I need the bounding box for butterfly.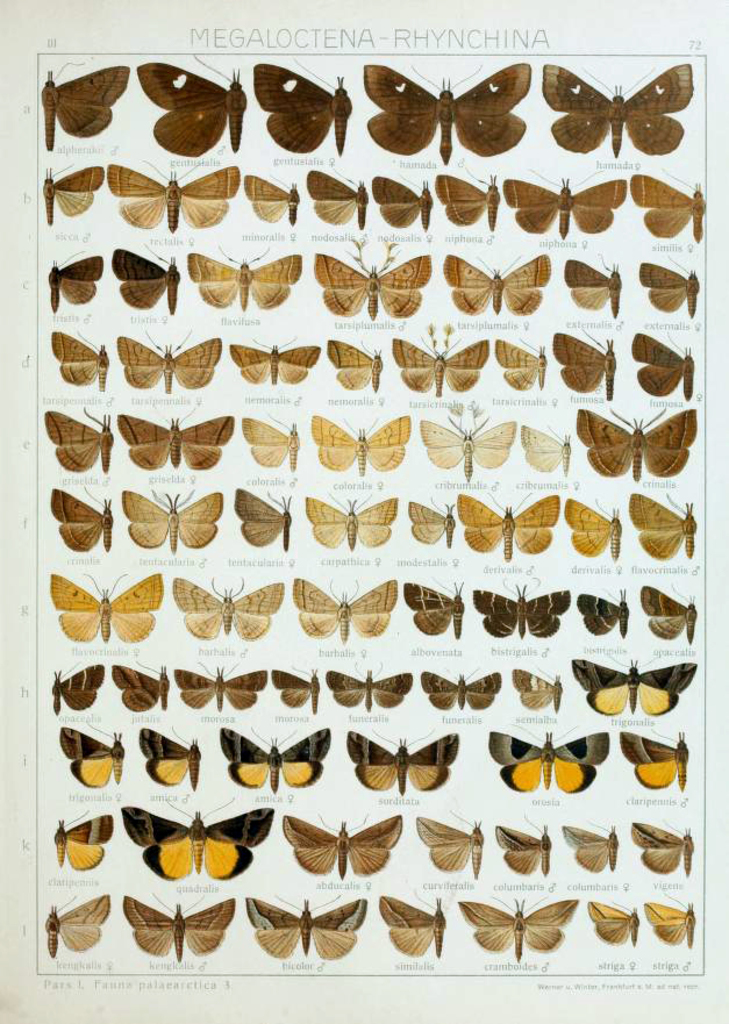
Here it is: l=50, t=803, r=113, b=874.
